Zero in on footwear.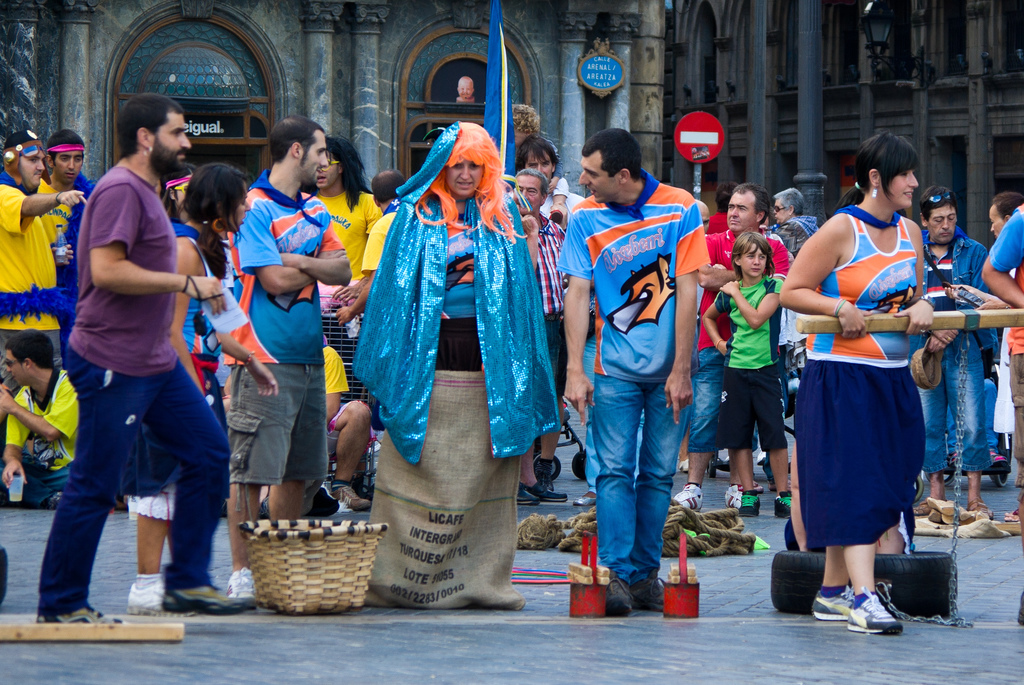
Zeroed in: rect(813, 581, 849, 625).
